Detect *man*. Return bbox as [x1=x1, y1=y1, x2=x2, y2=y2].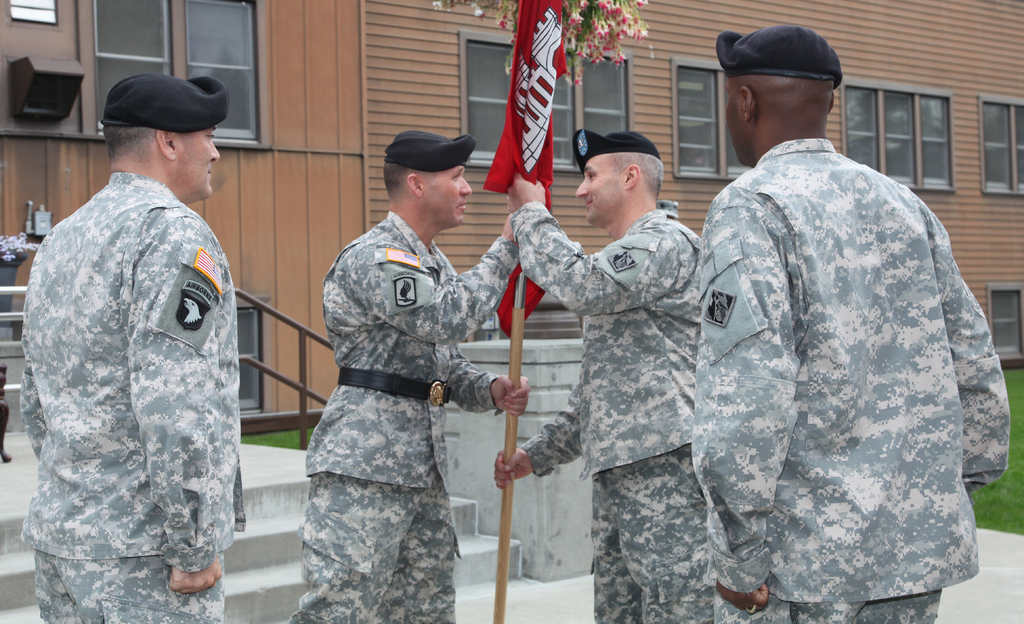
[x1=19, y1=72, x2=242, y2=623].
